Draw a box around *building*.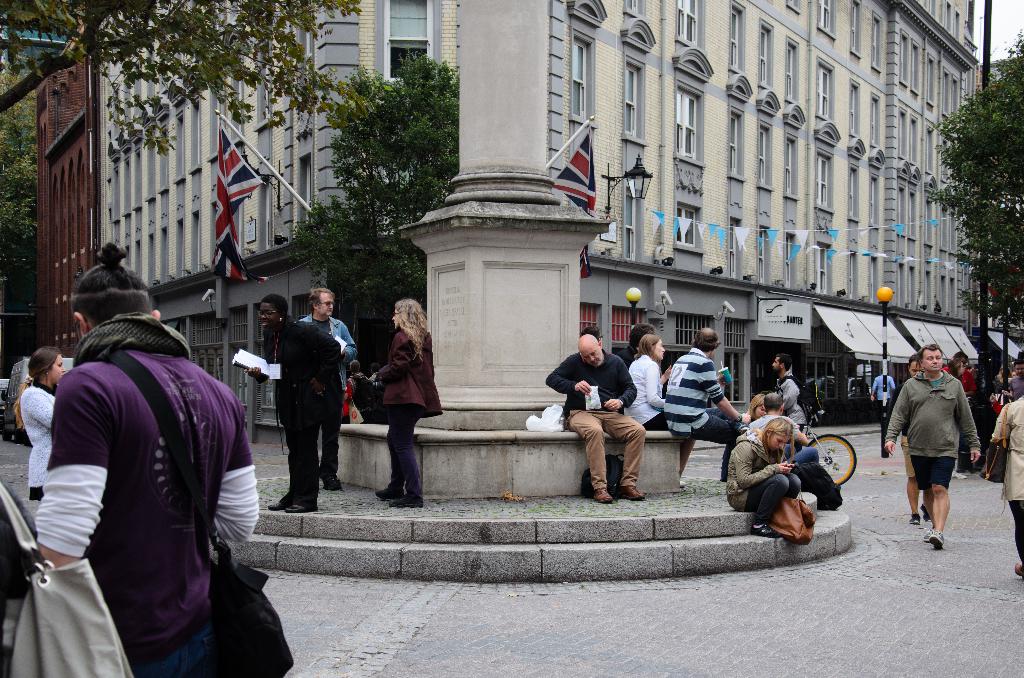
box=[38, 54, 83, 362].
